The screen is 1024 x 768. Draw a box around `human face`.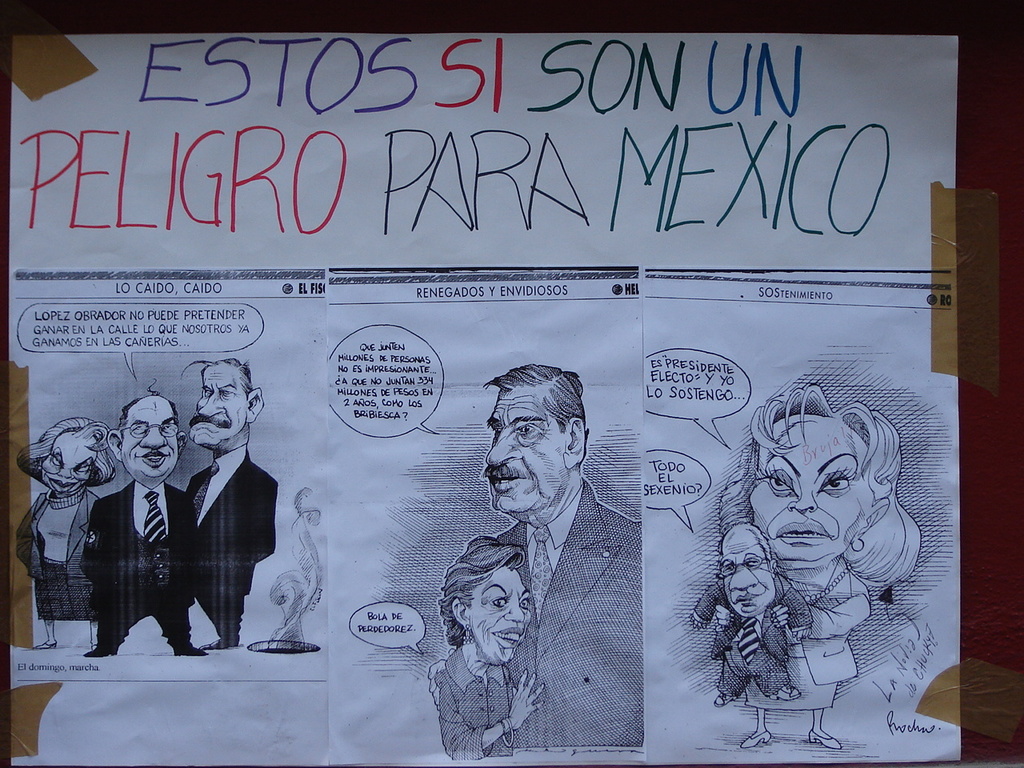
bbox(193, 368, 243, 452).
